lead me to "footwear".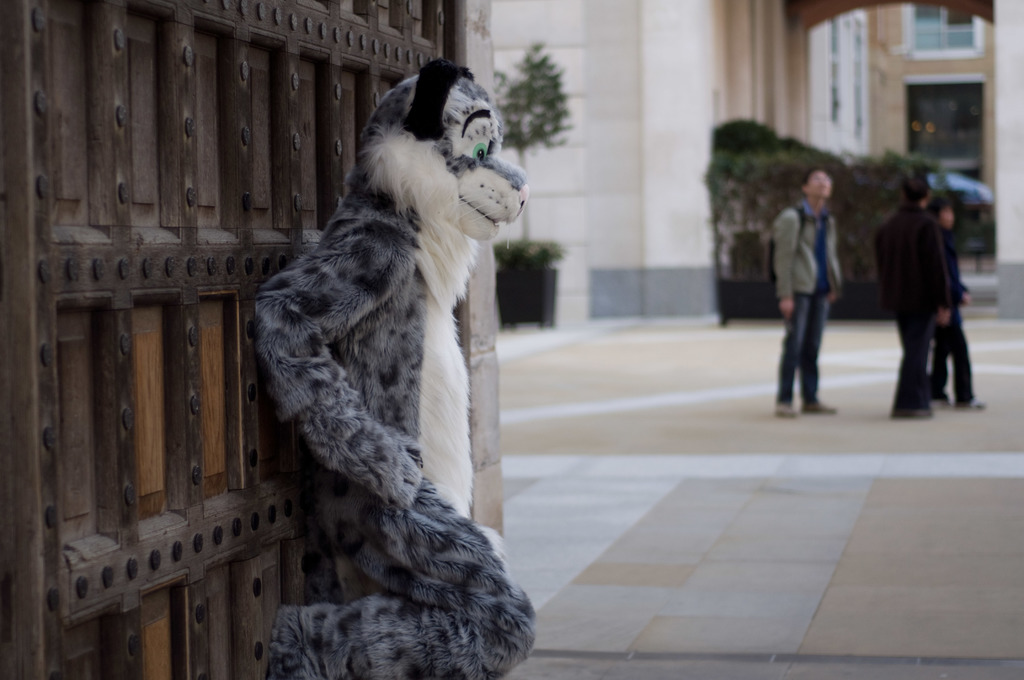
Lead to pyautogui.locateOnScreen(796, 401, 837, 418).
